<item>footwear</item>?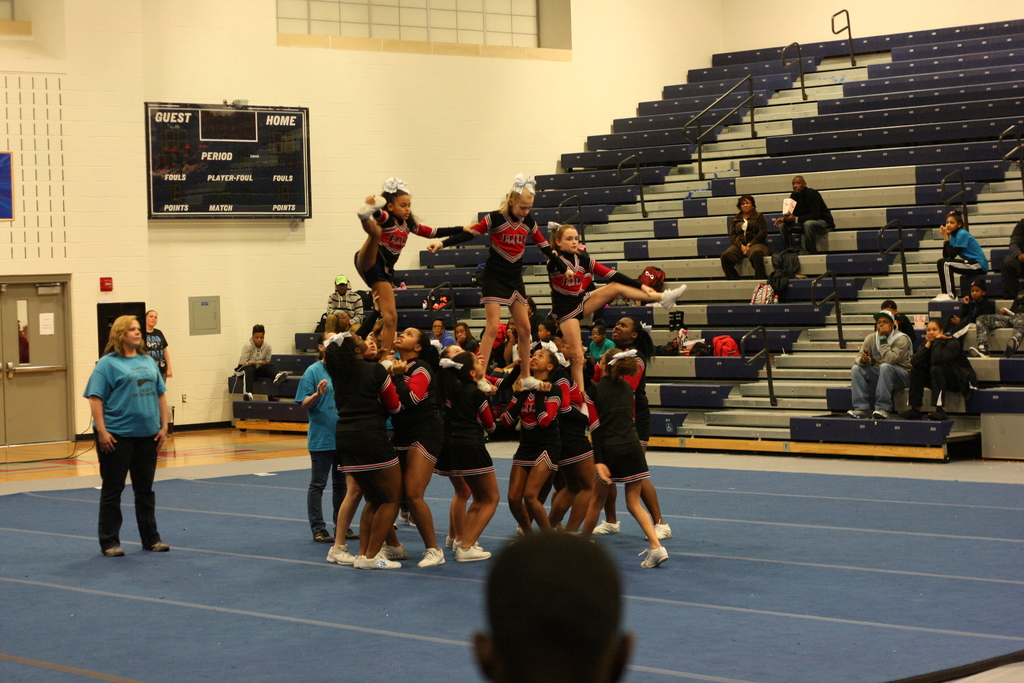
box=[438, 532, 454, 547]
